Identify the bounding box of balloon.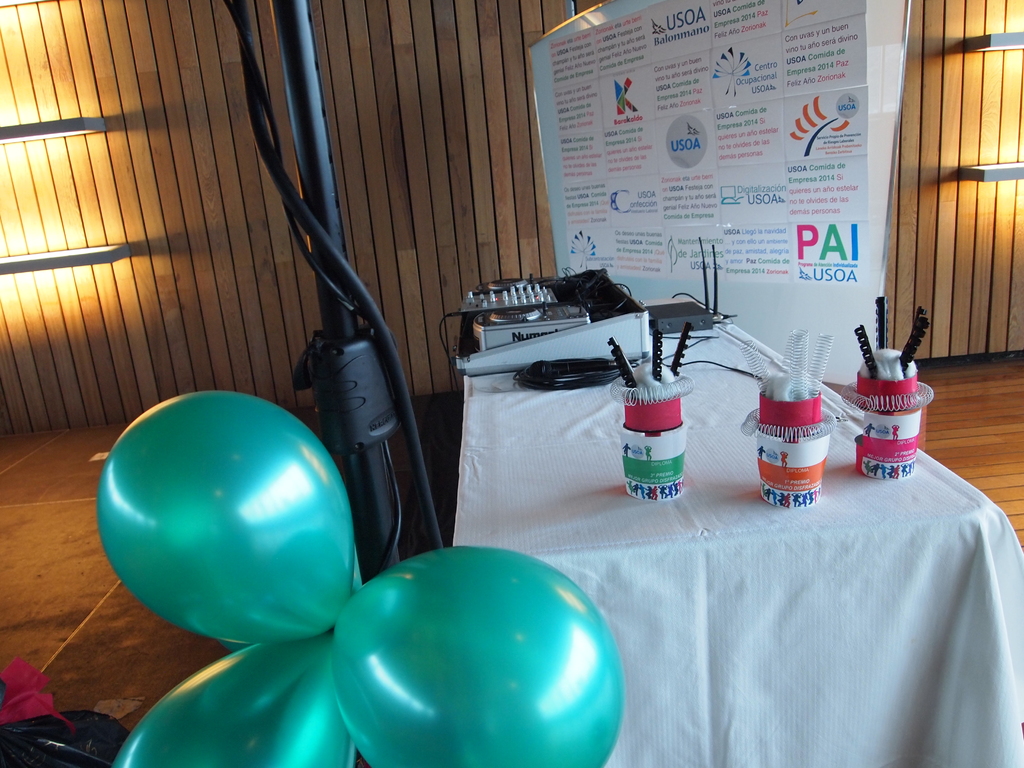
[99,390,362,643].
